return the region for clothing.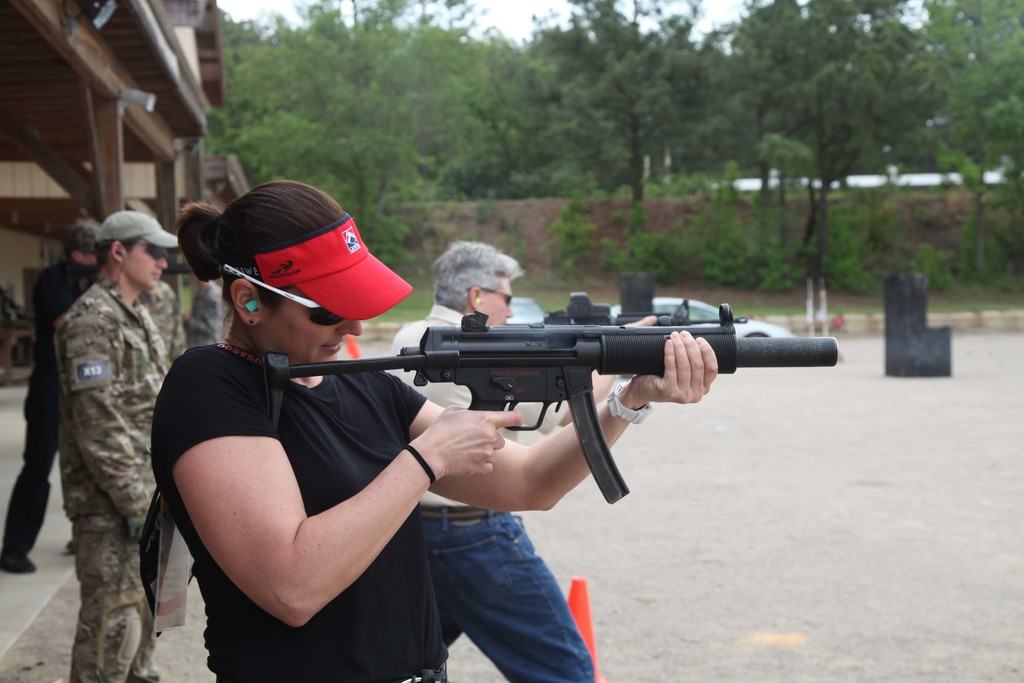
bbox=(141, 283, 181, 357).
